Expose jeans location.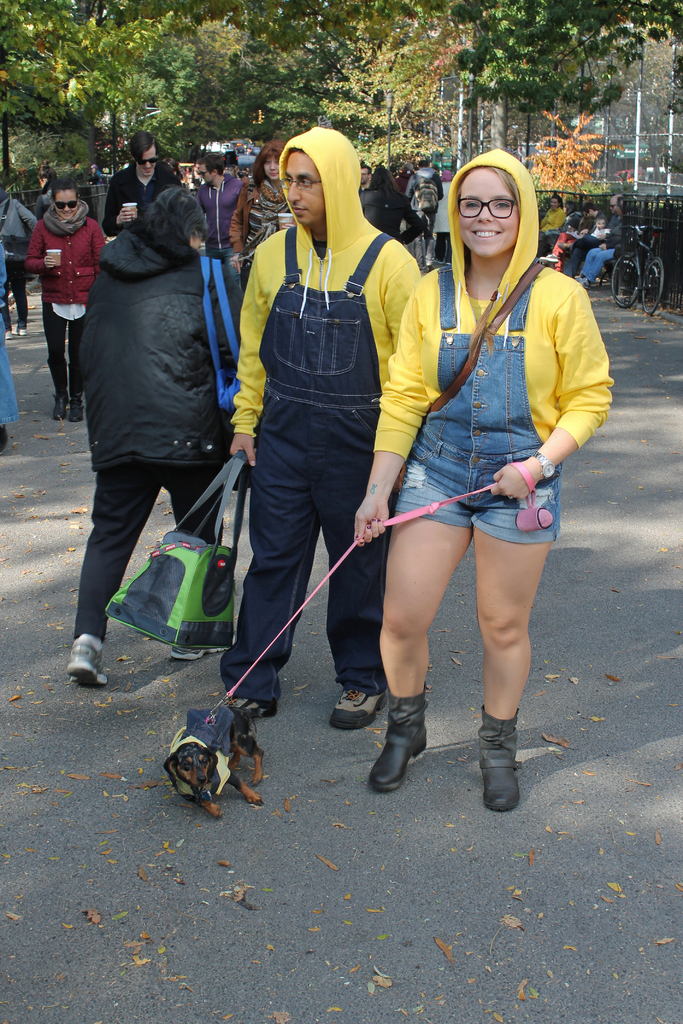
Exposed at box(575, 243, 617, 280).
